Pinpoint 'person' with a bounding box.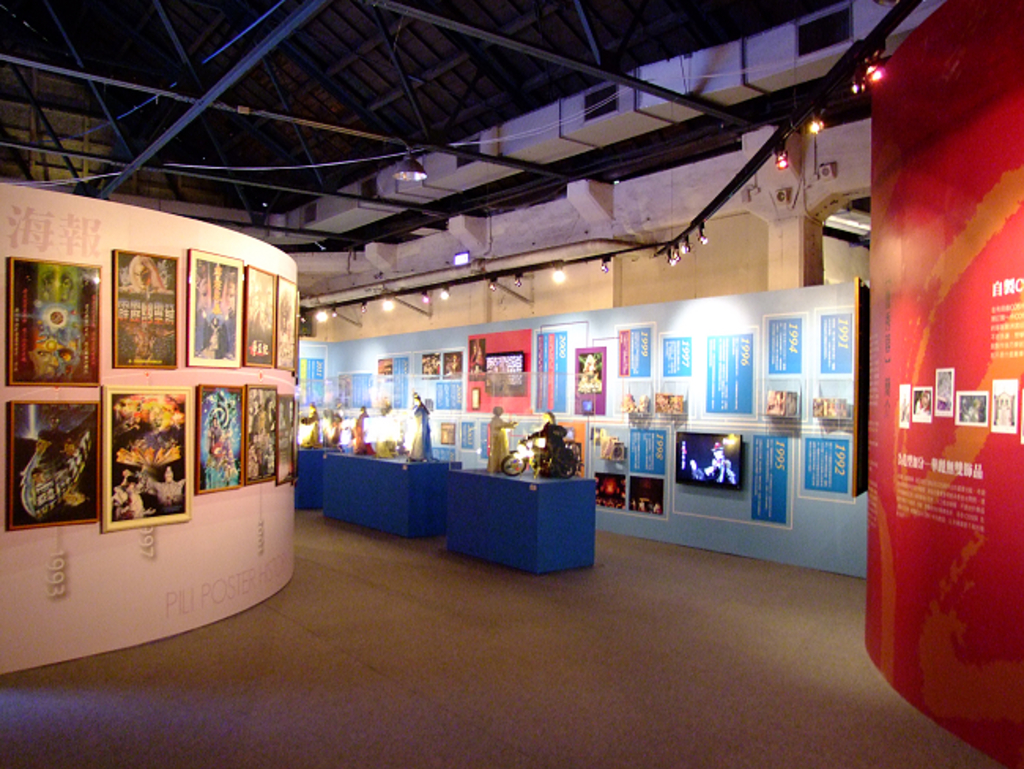
rect(117, 257, 131, 285).
